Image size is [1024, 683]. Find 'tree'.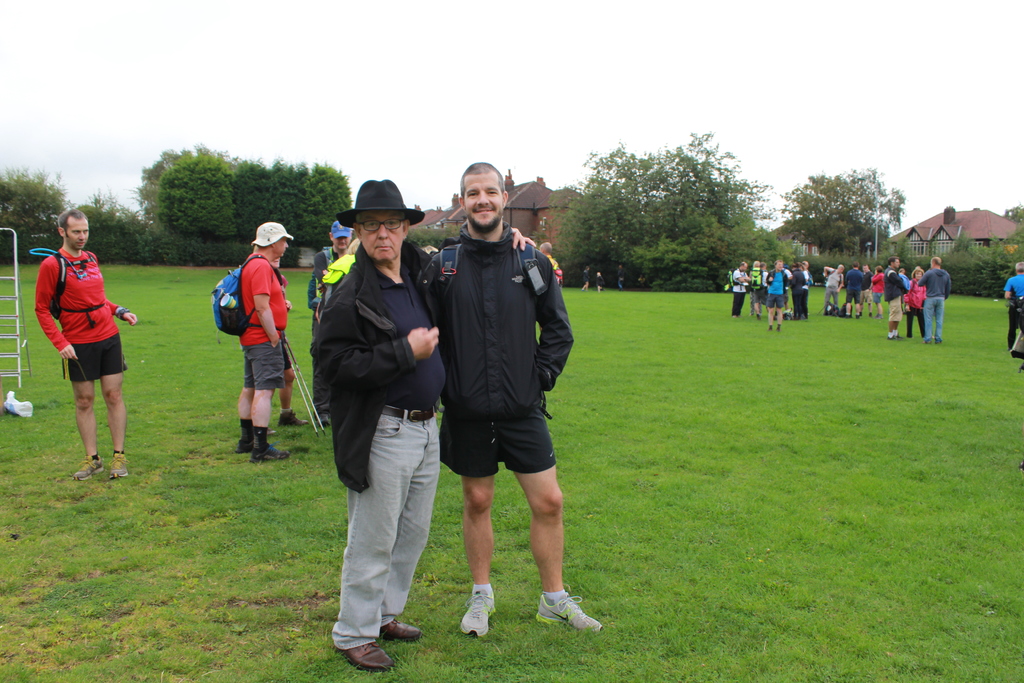
(x1=79, y1=185, x2=152, y2=259).
